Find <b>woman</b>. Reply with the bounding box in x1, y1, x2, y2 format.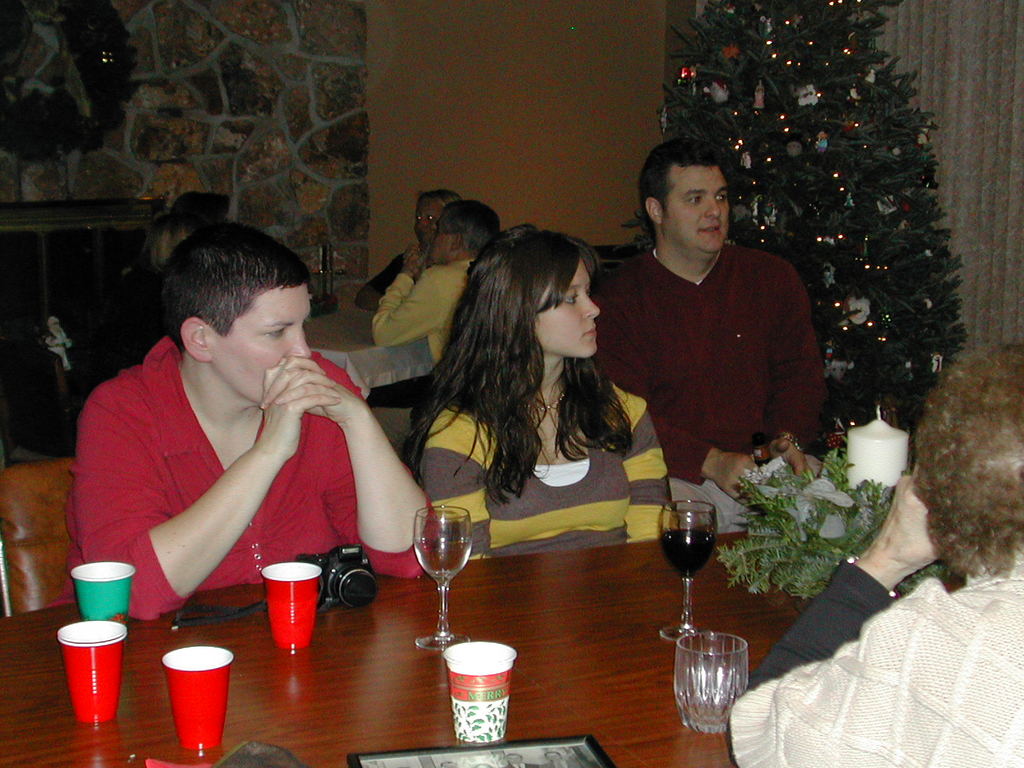
175, 188, 228, 236.
